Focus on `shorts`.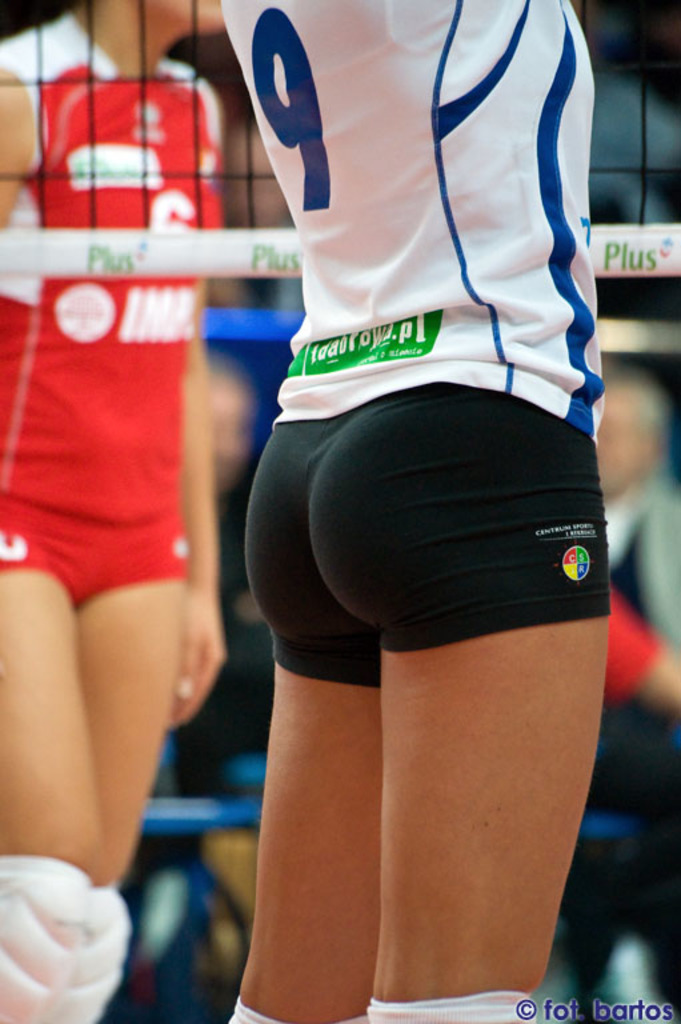
Focused at bbox=(245, 381, 609, 689).
